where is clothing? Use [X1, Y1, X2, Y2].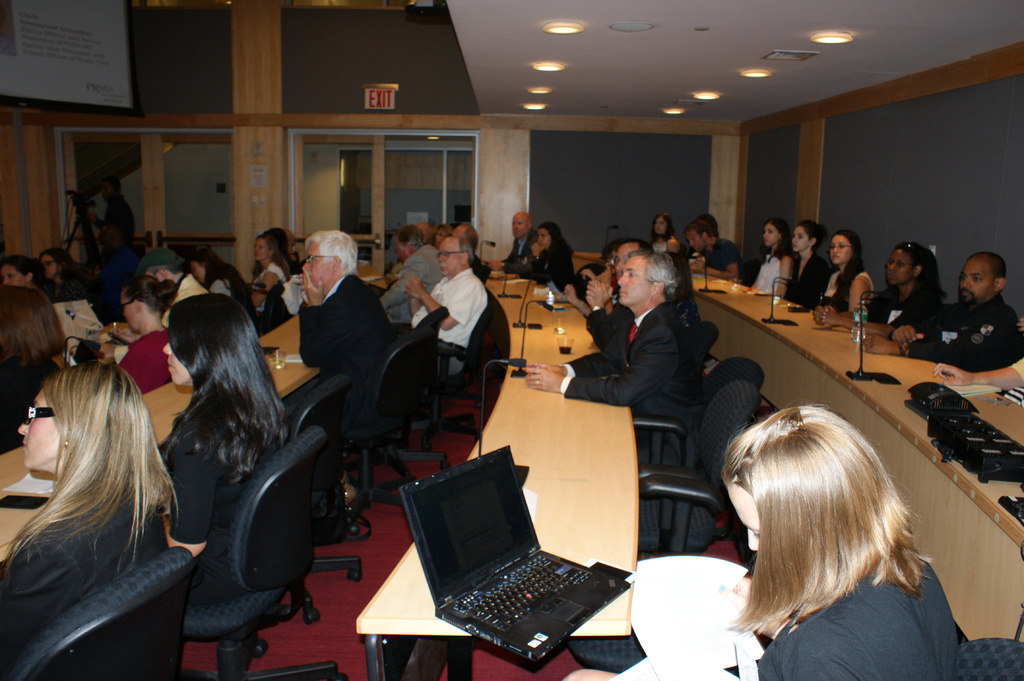
[380, 241, 445, 324].
